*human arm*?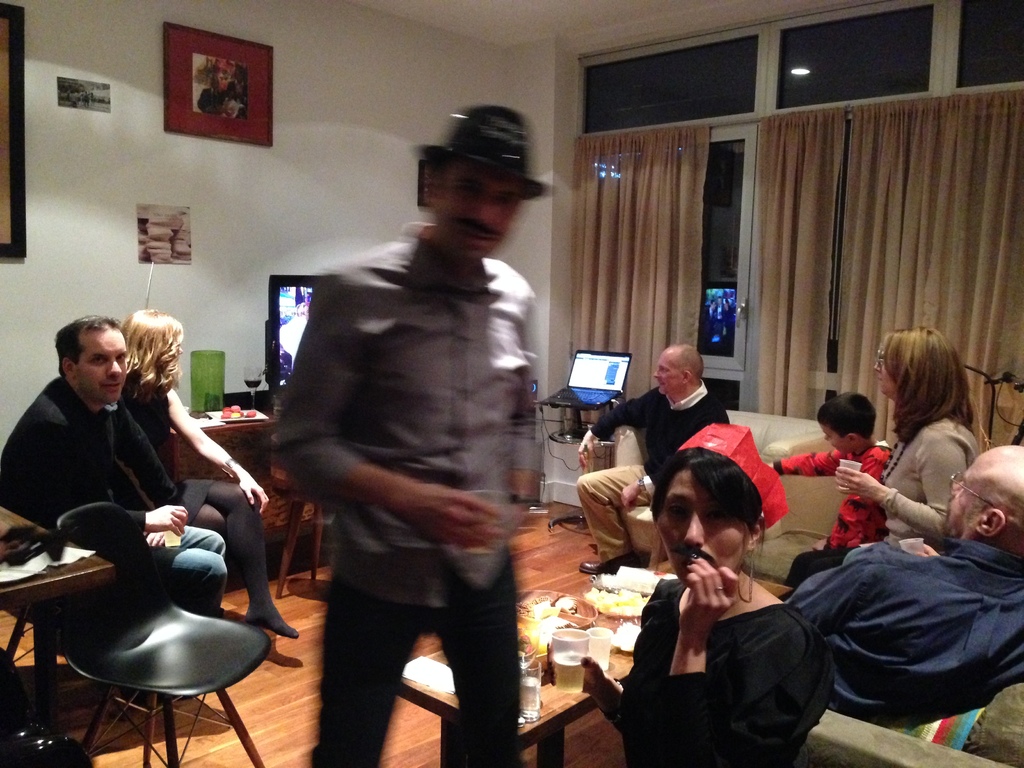
{"x1": 499, "y1": 295, "x2": 550, "y2": 542}
